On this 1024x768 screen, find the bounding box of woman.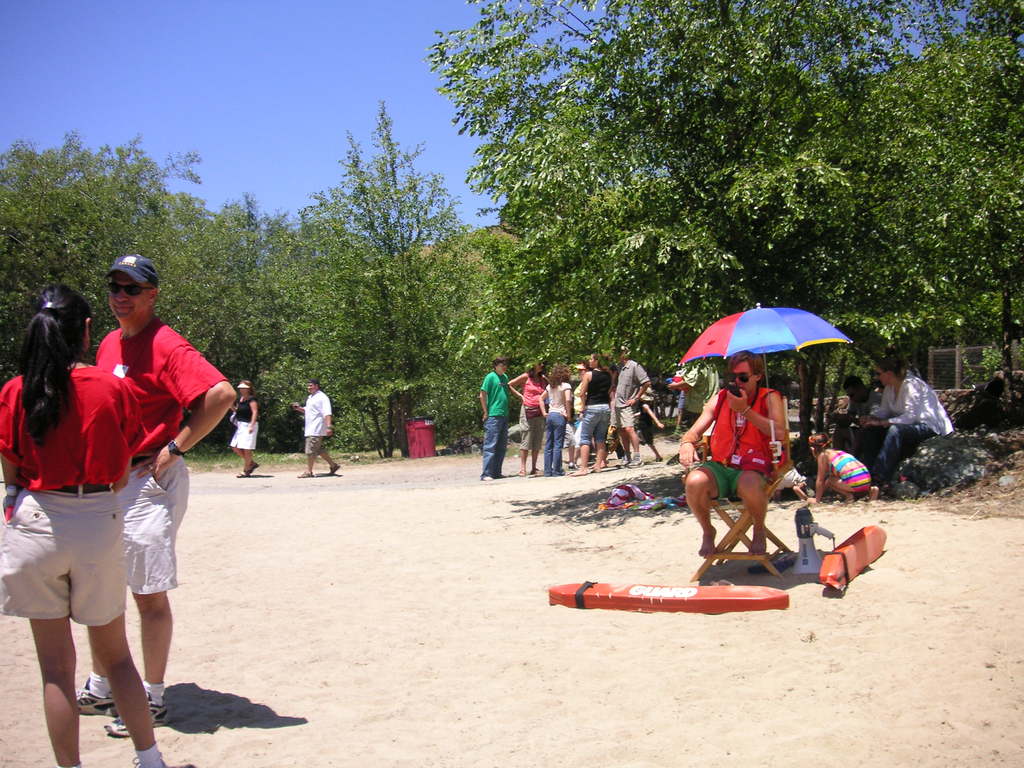
Bounding box: 504/357/551/474.
